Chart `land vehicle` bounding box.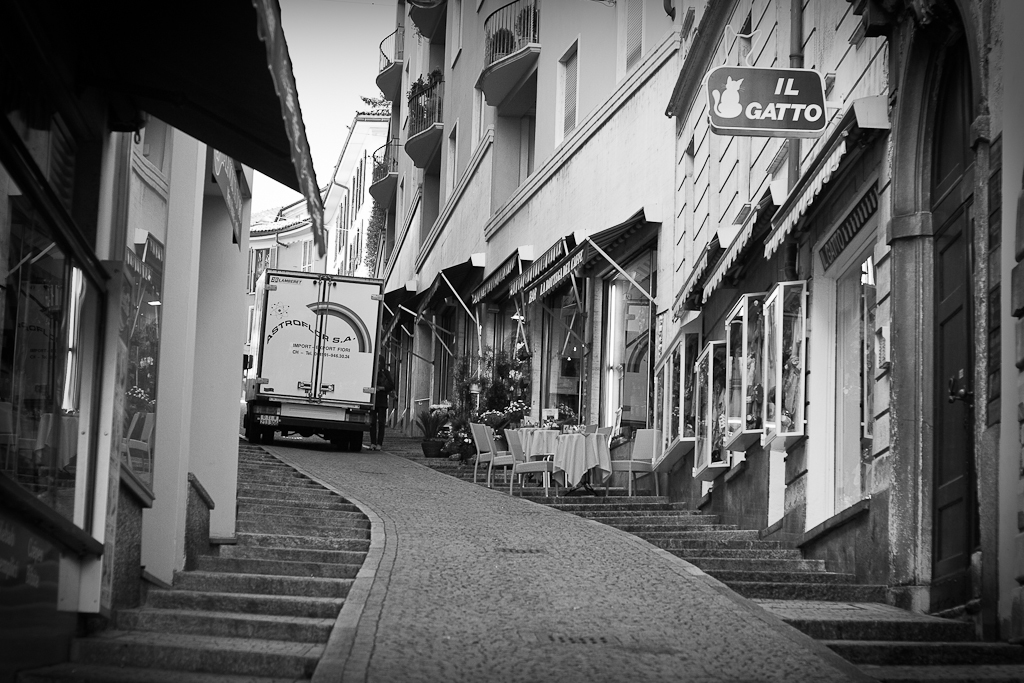
Charted: [x1=241, y1=253, x2=382, y2=461].
